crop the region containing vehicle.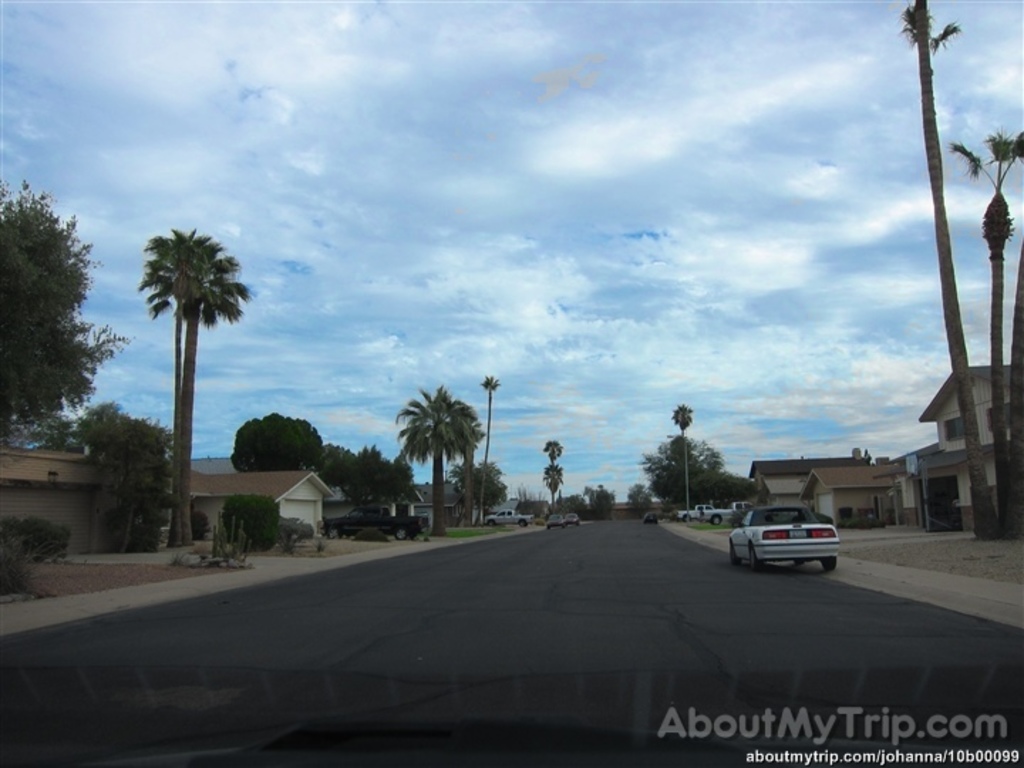
Crop region: 728, 505, 843, 575.
